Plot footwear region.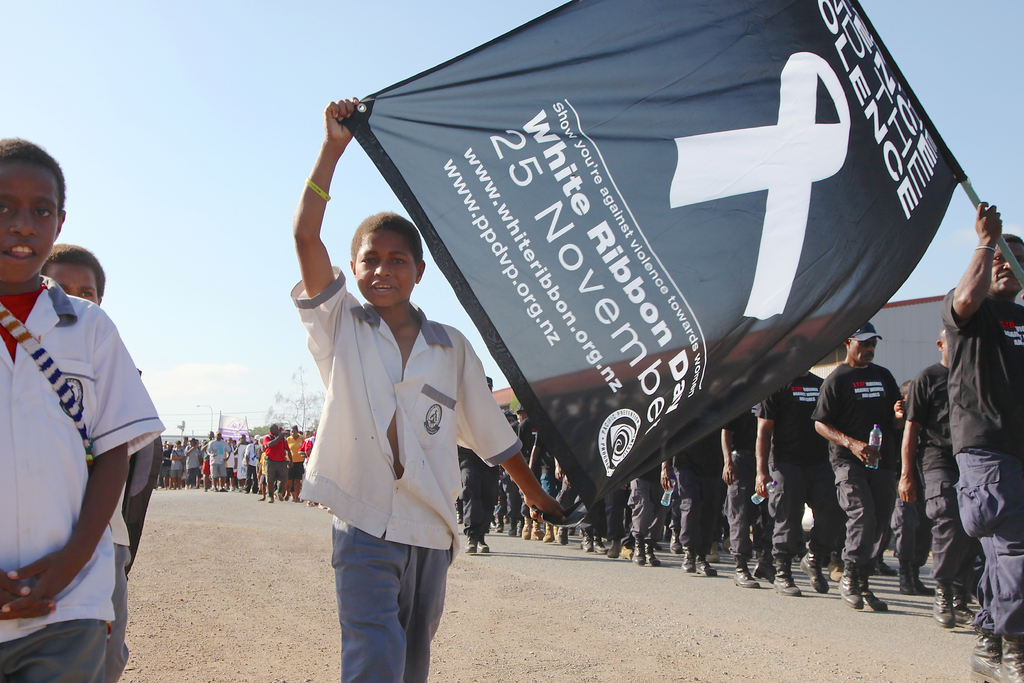
Plotted at [left=645, top=545, right=661, bottom=566].
